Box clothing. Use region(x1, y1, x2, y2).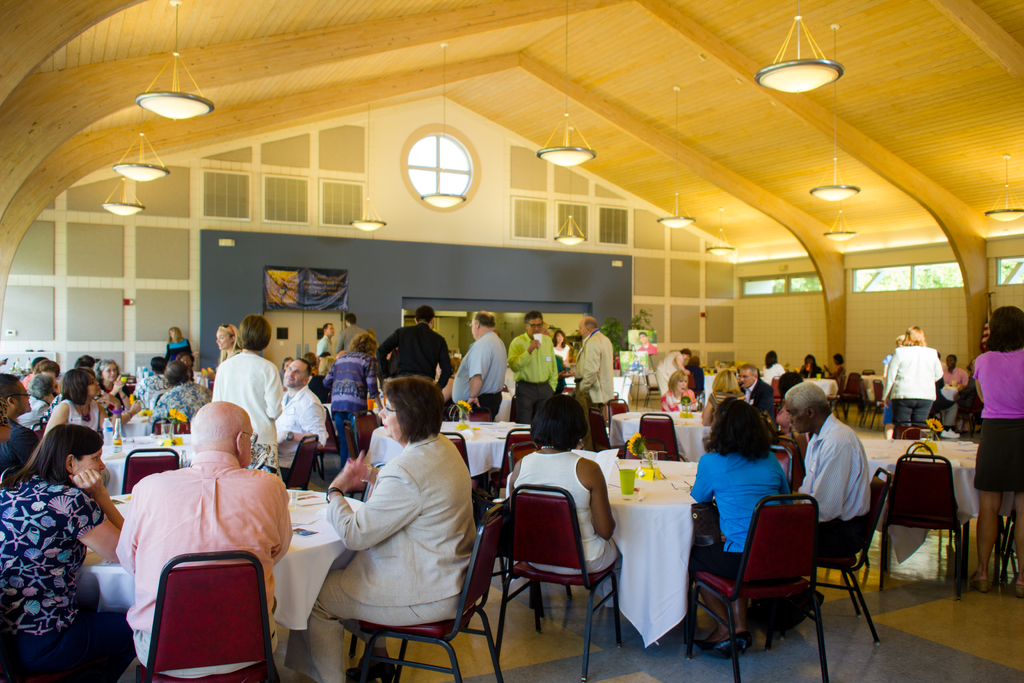
region(929, 364, 968, 415).
